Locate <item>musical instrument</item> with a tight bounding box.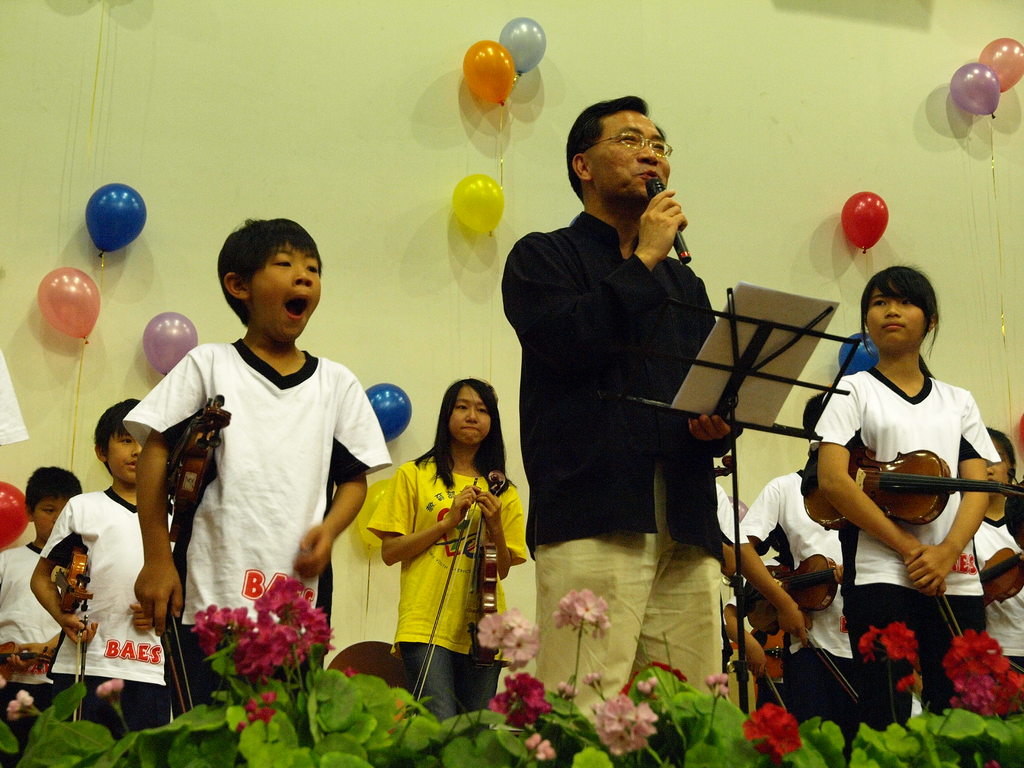
<bbox>753, 625, 790, 725</bbox>.
